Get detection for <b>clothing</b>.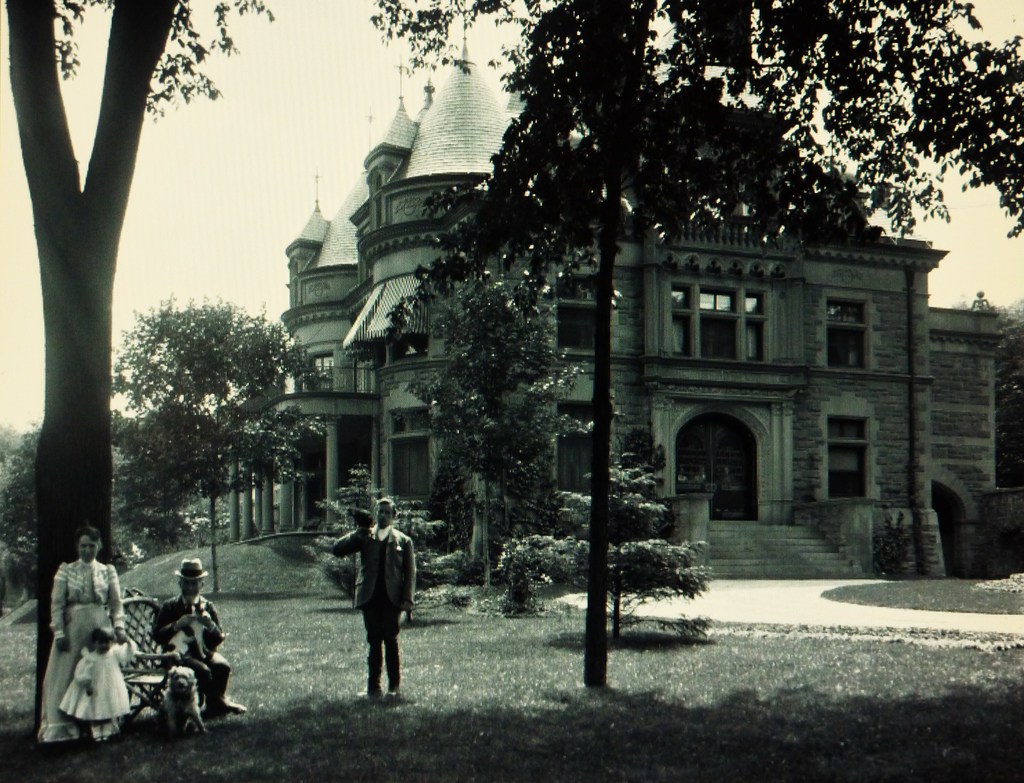
Detection: locate(59, 645, 132, 723).
